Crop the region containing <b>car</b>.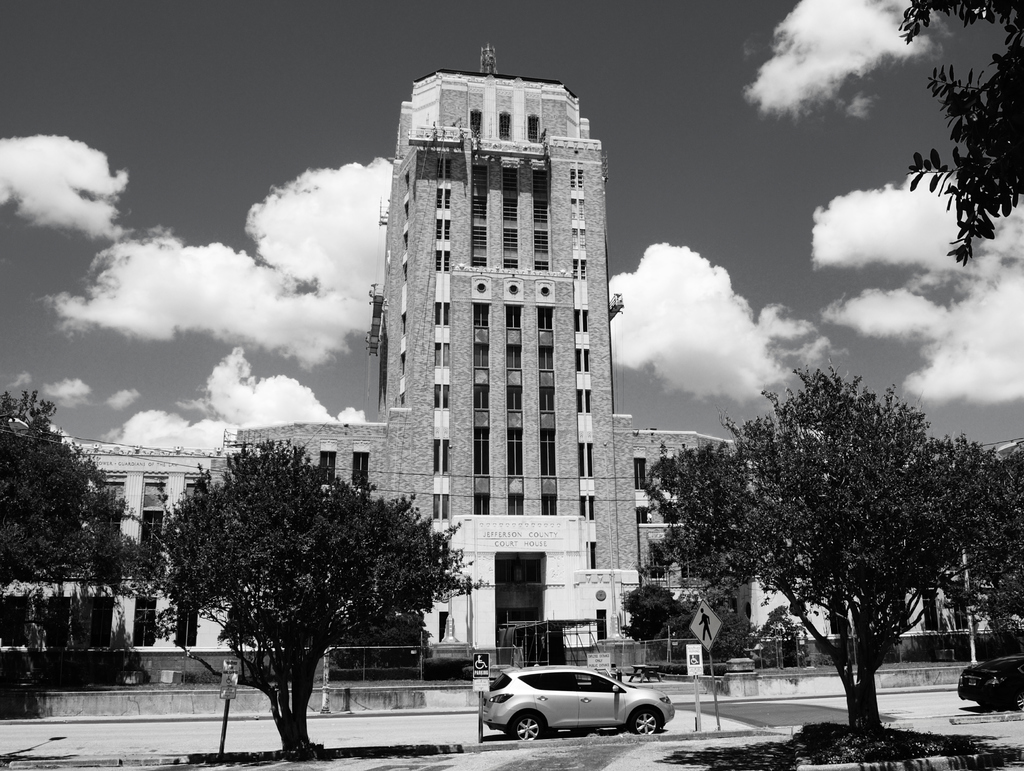
Crop region: bbox=[476, 663, 676, 738].
